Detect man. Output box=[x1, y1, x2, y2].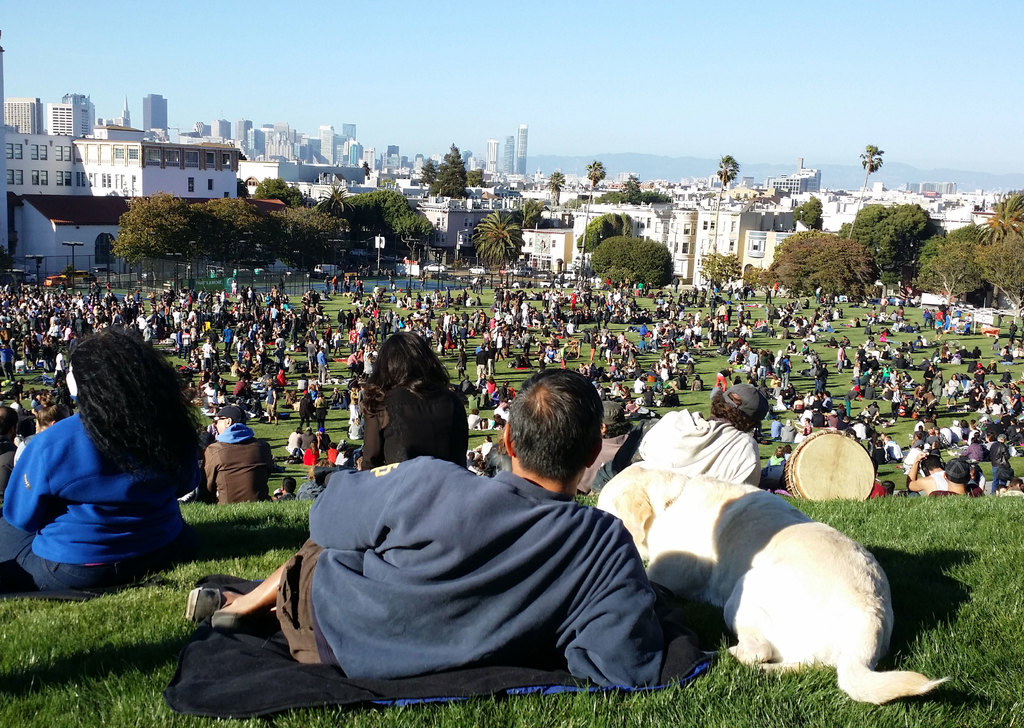
box=[218, 391, 707, 714].
